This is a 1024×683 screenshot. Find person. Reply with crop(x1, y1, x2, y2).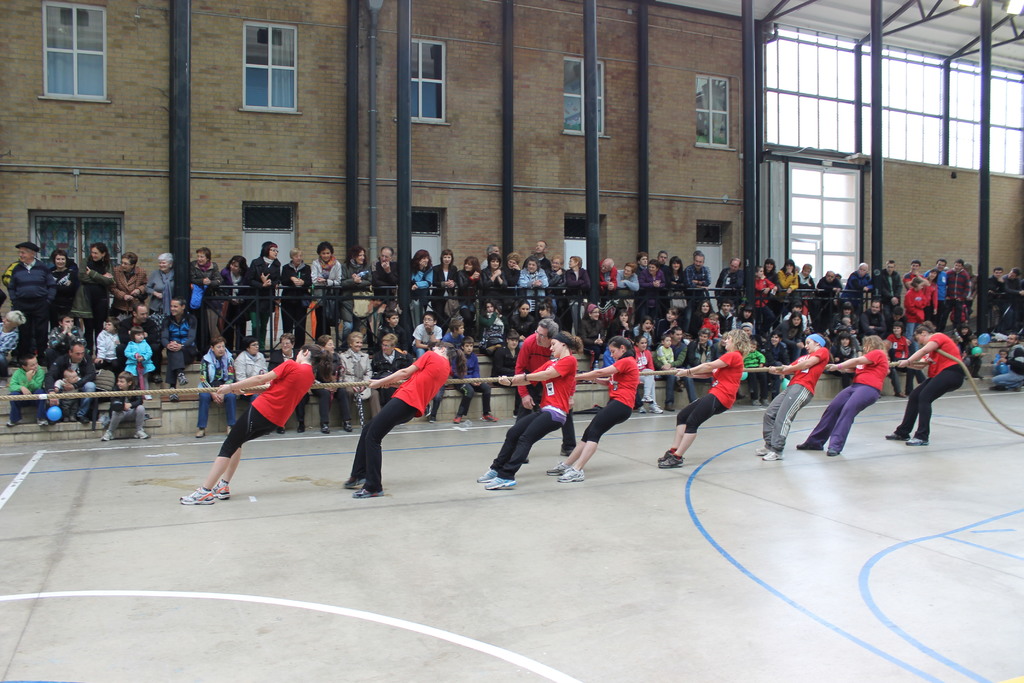
crop(544, 334, 641, 486).
